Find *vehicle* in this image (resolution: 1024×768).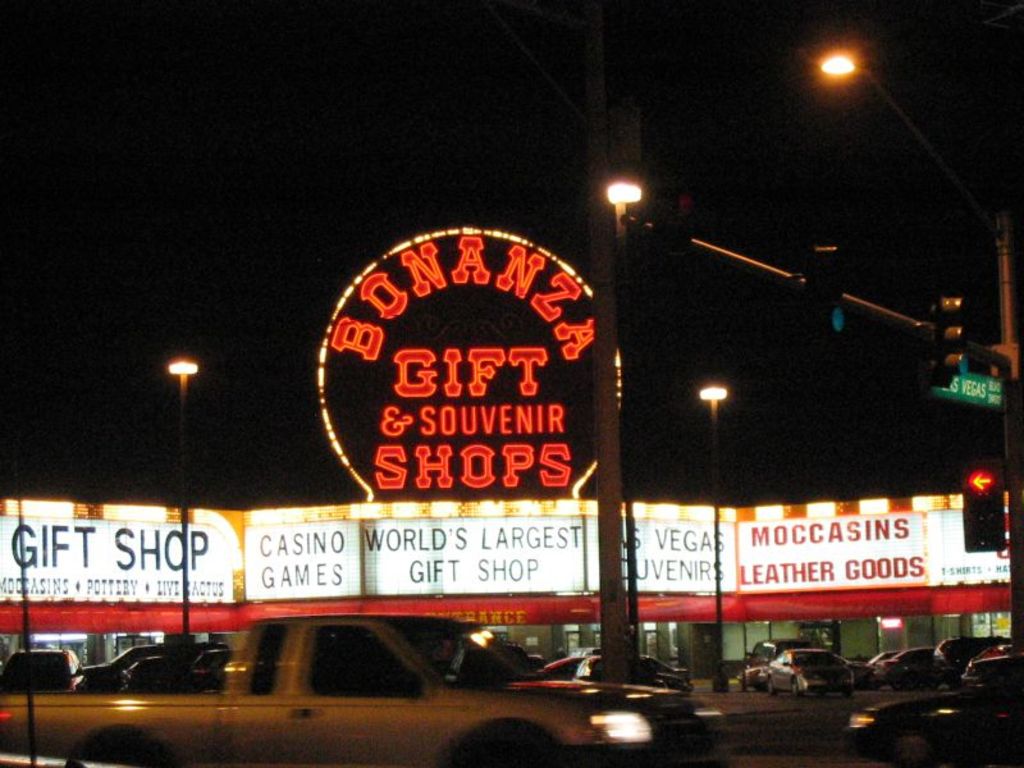
<bbox>760, 646, 859, 698</bbox>.
